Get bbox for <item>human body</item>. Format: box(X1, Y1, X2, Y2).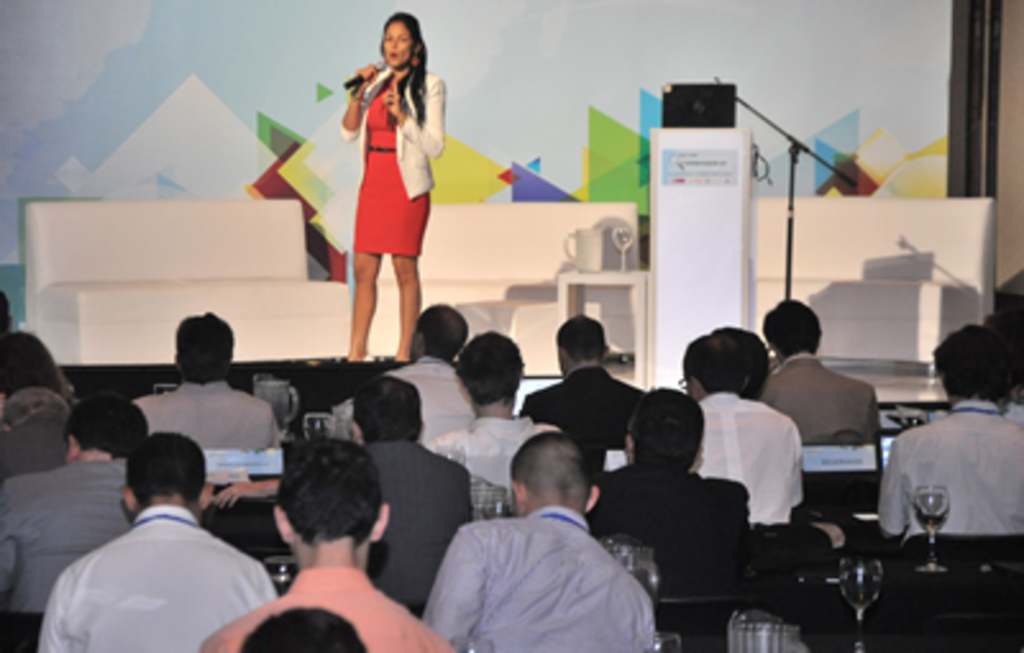
box(246, 607, 358, 648).
